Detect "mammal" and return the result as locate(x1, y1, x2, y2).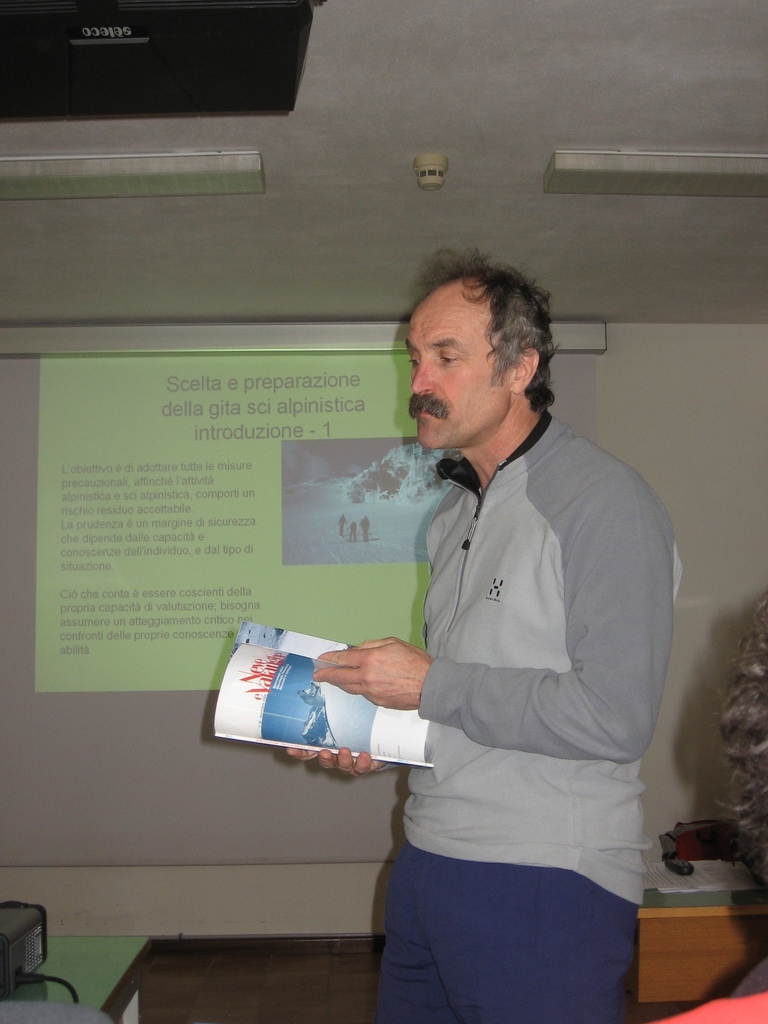
locate(331, 513, 345, 538).
